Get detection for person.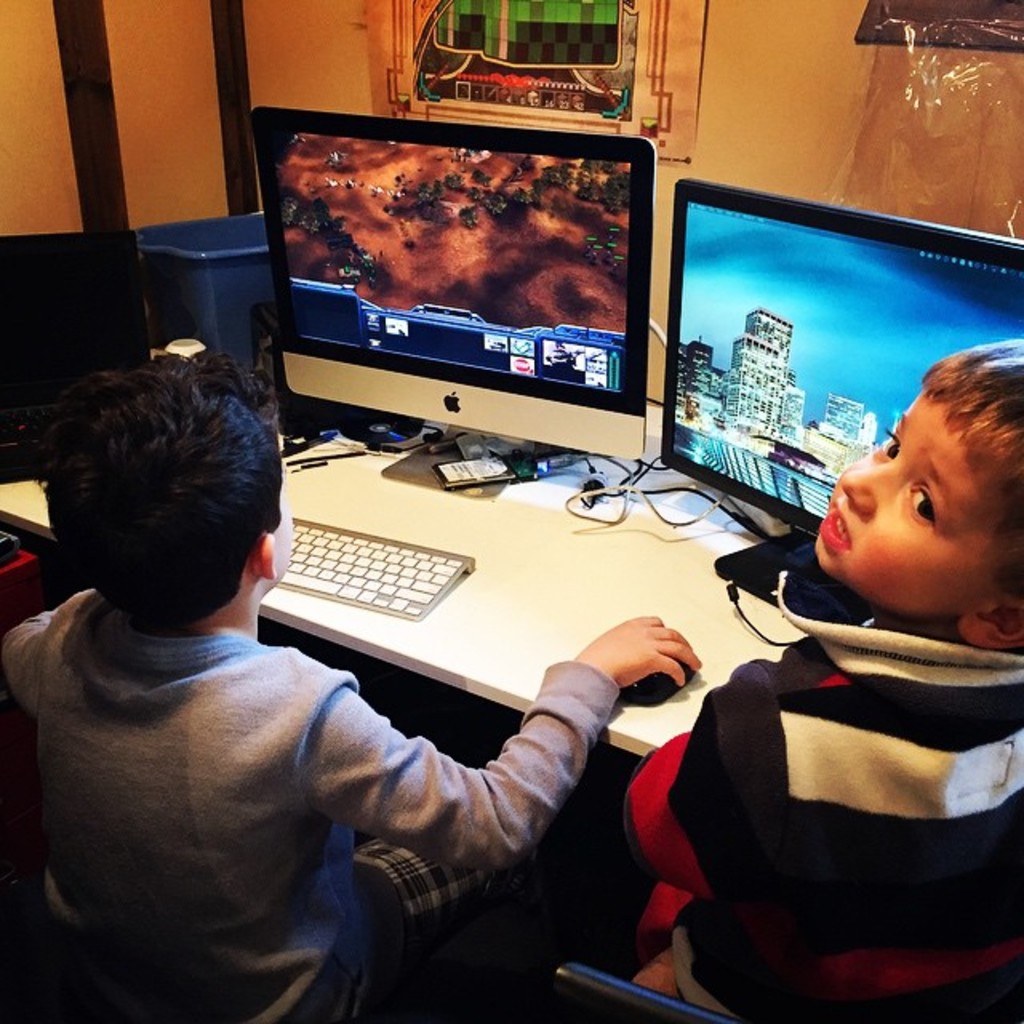
Detection: [left=613, top=330, right=1022, bottom=1022].
